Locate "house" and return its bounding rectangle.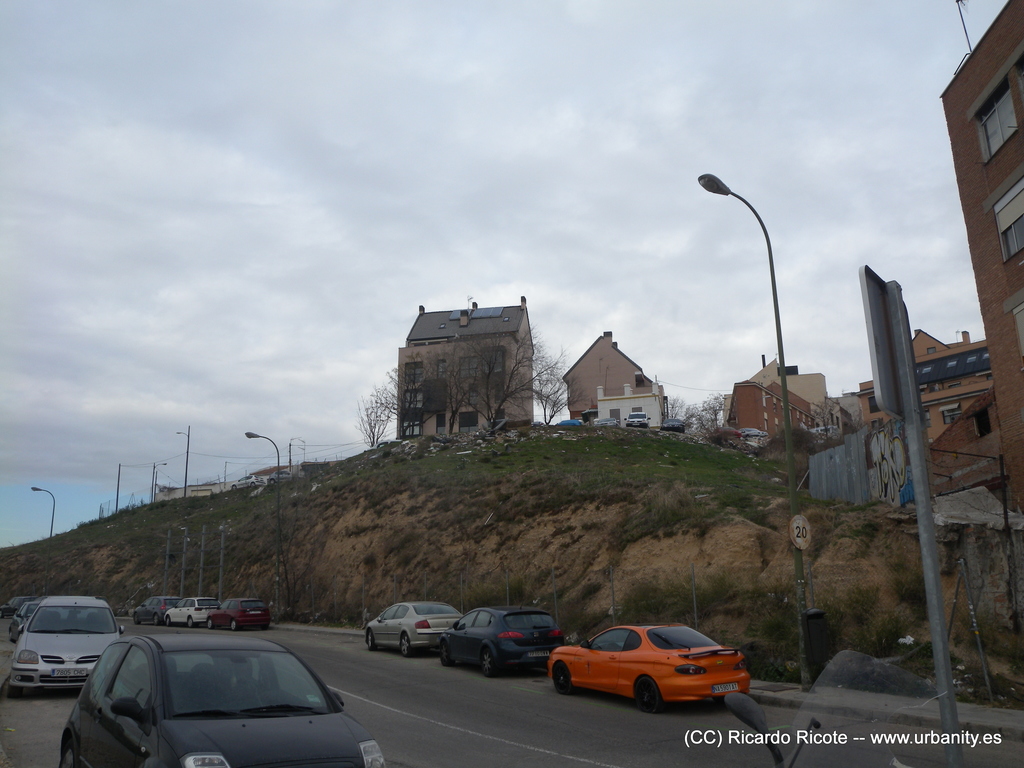
bbox=(854, 321, 998, 434).
